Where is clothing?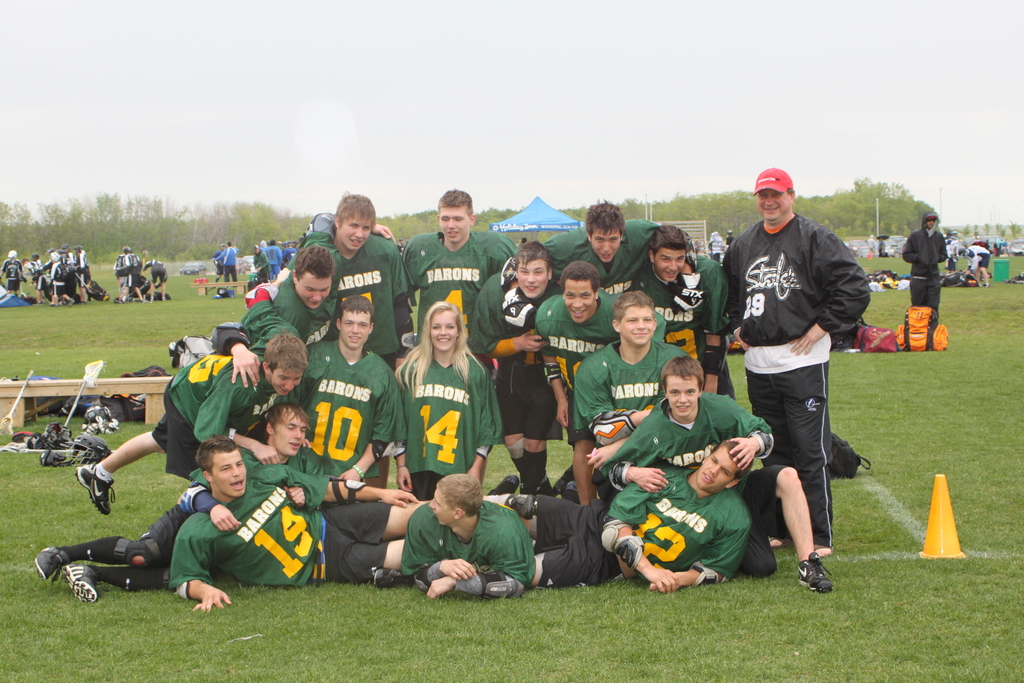
region(497, 220, 698, 338).
